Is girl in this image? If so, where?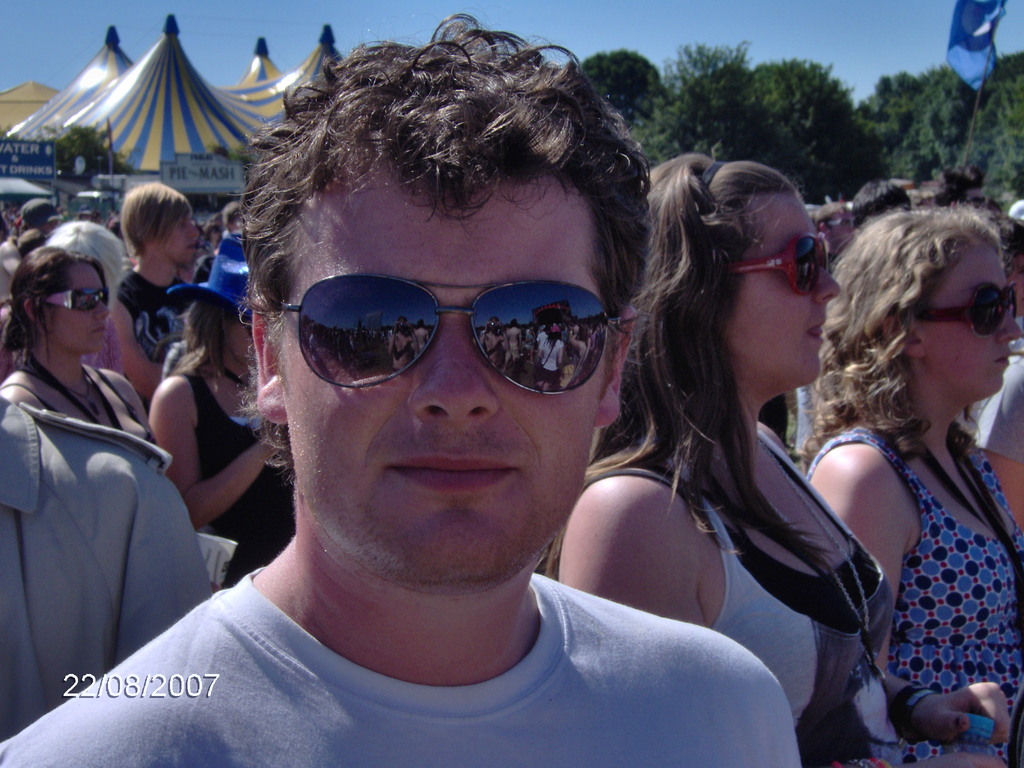
Yes, at 0,243,156,437.
